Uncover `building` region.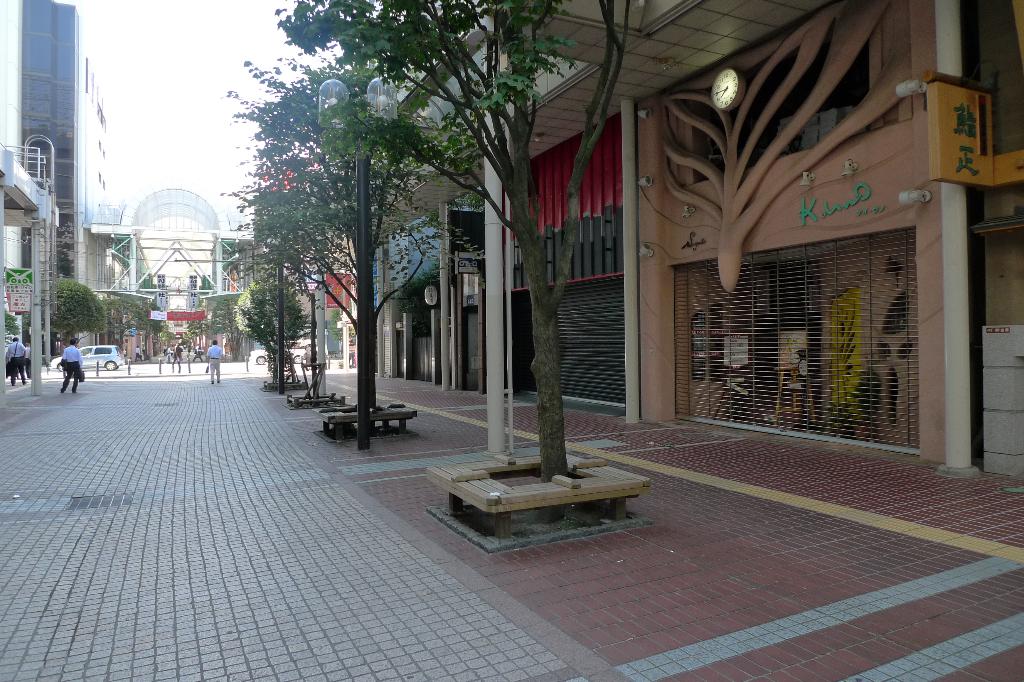
Uncovered: [0, 0, 126, 388].
